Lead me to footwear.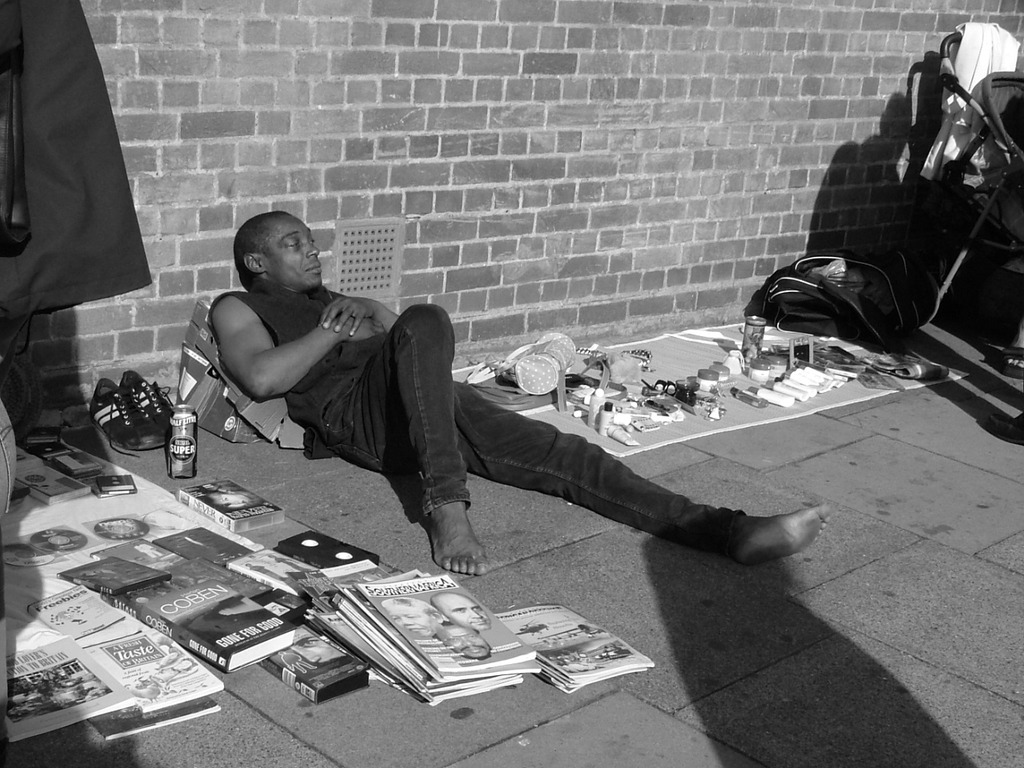
Lead to box(986, 412, 1023, 440).
